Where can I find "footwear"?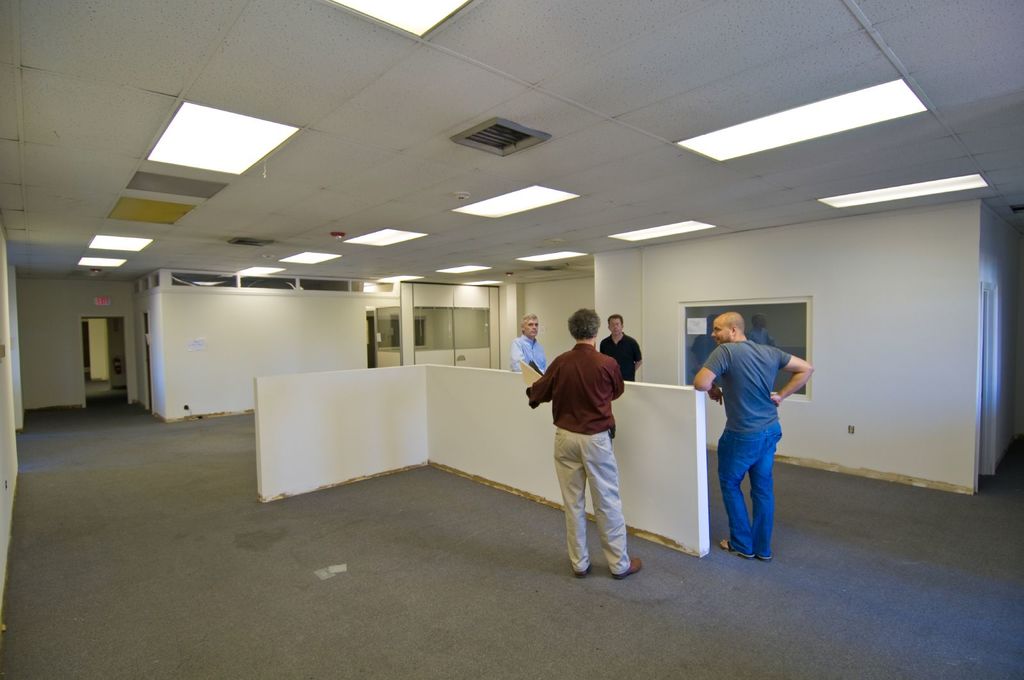
You can find it at x1=573, y1=567, x2=588, y2=578.
